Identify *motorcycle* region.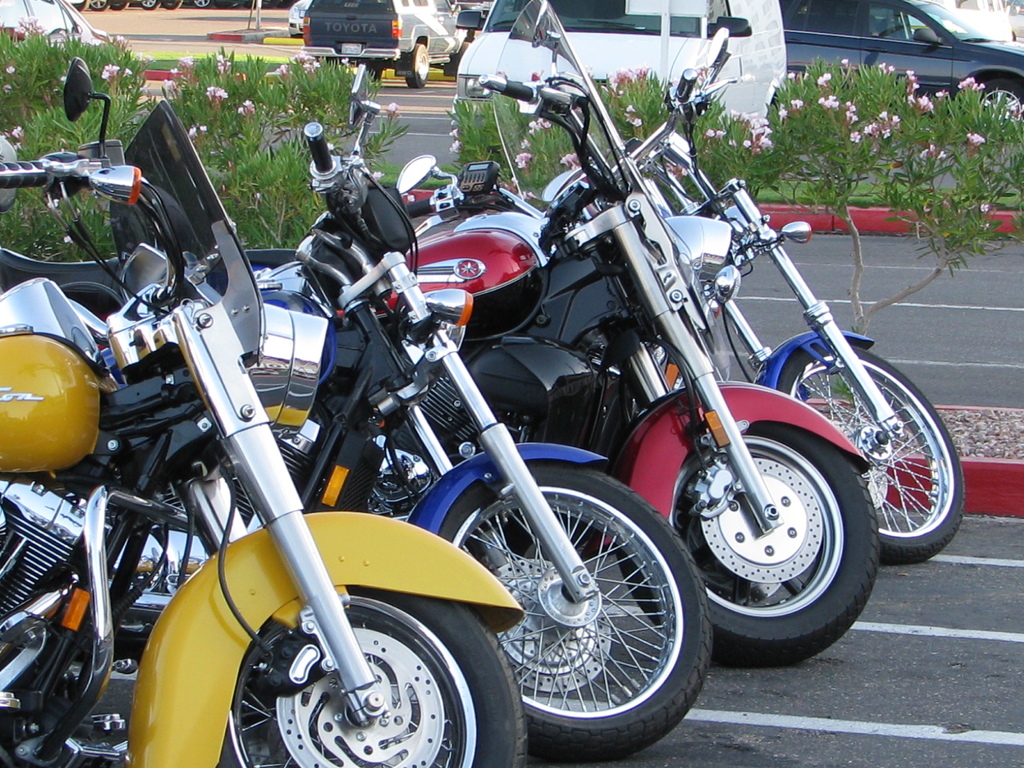
Region: (0,0,883,668).
